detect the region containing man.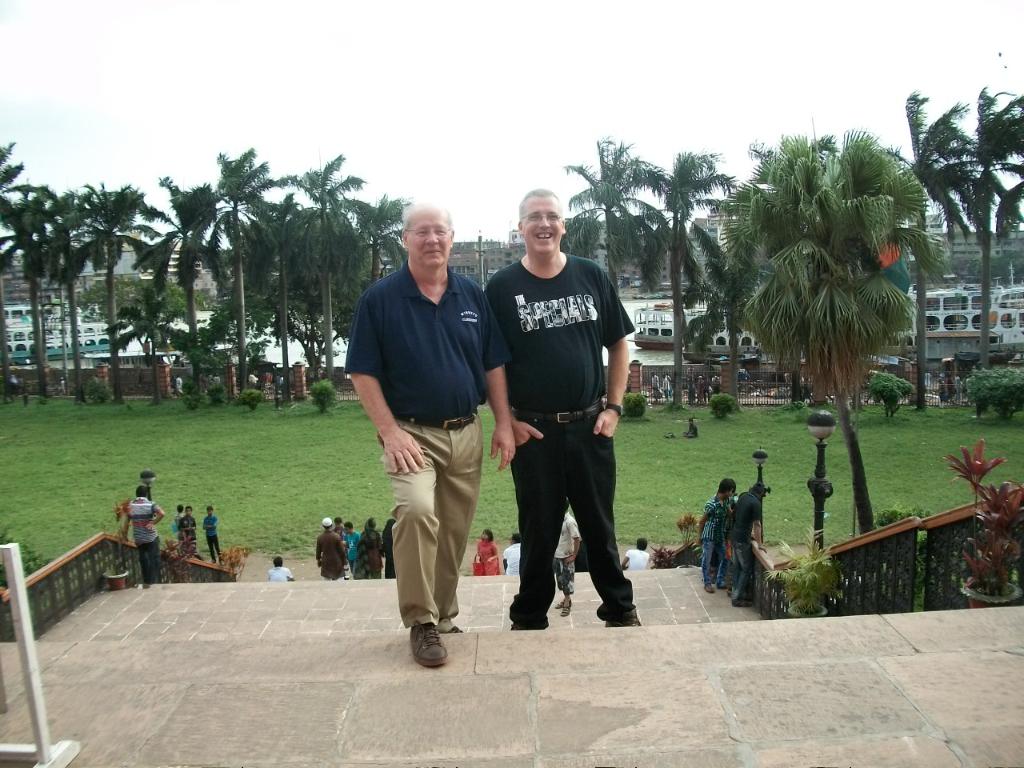
{"x1": 177, "y1": 506, "x2": 197, "y2": 556}.
